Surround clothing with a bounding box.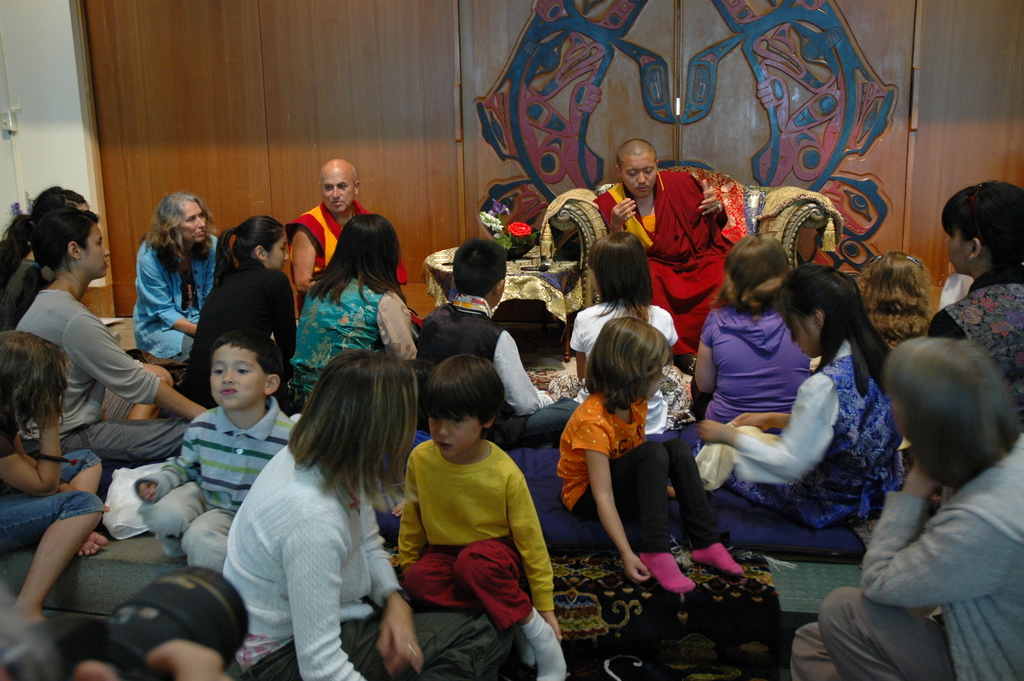
(left=394, top=422, right=545, bottom=655).
